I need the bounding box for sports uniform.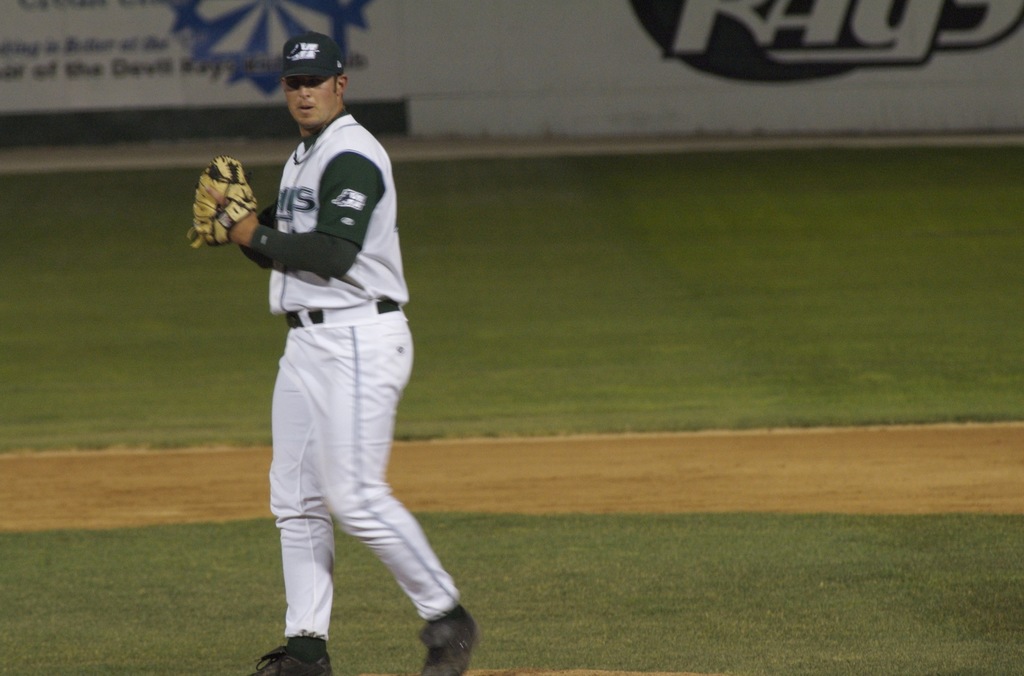
Here it is: <box>202,56,483,657</box>.
